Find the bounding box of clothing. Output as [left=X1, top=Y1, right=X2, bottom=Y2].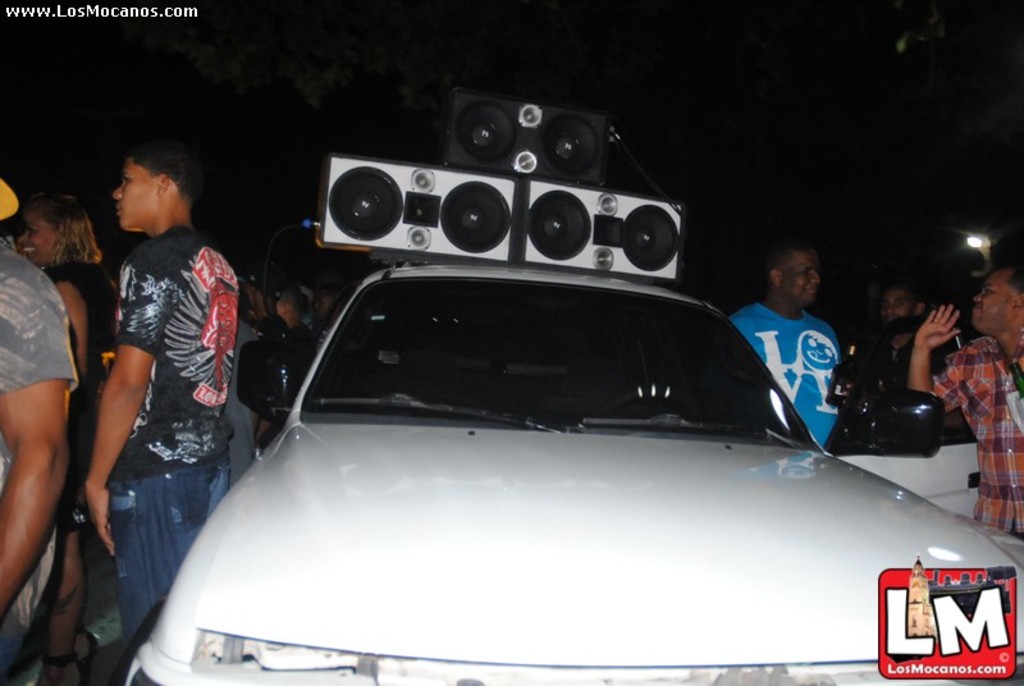
[left=86, top=172, right=238, bottom=605].
